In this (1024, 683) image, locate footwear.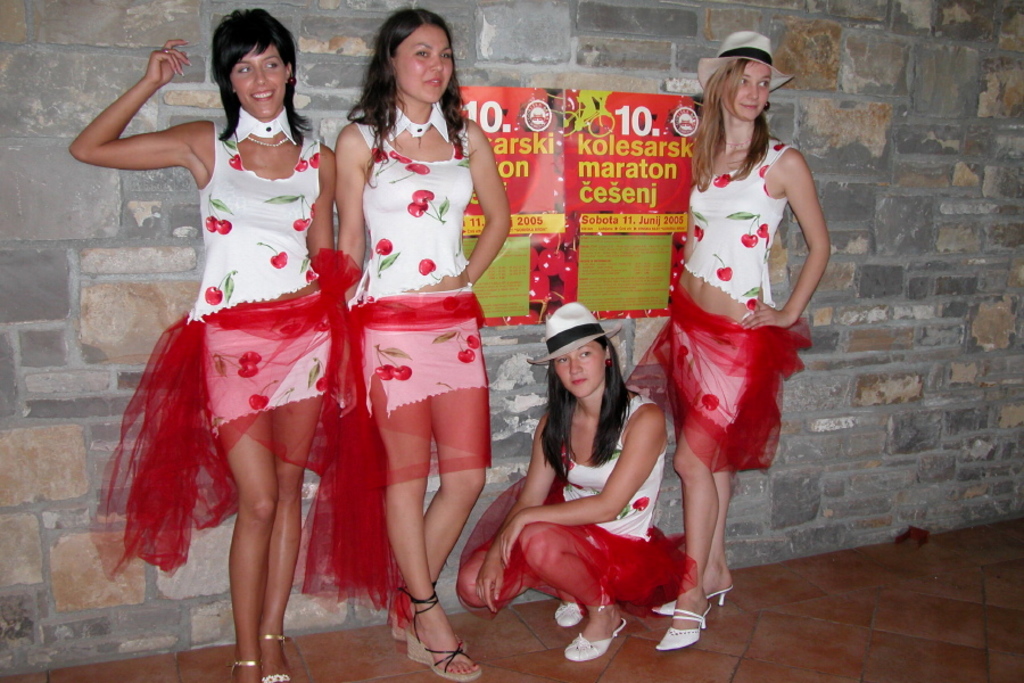
Bounding box: 405/602/482/682.
